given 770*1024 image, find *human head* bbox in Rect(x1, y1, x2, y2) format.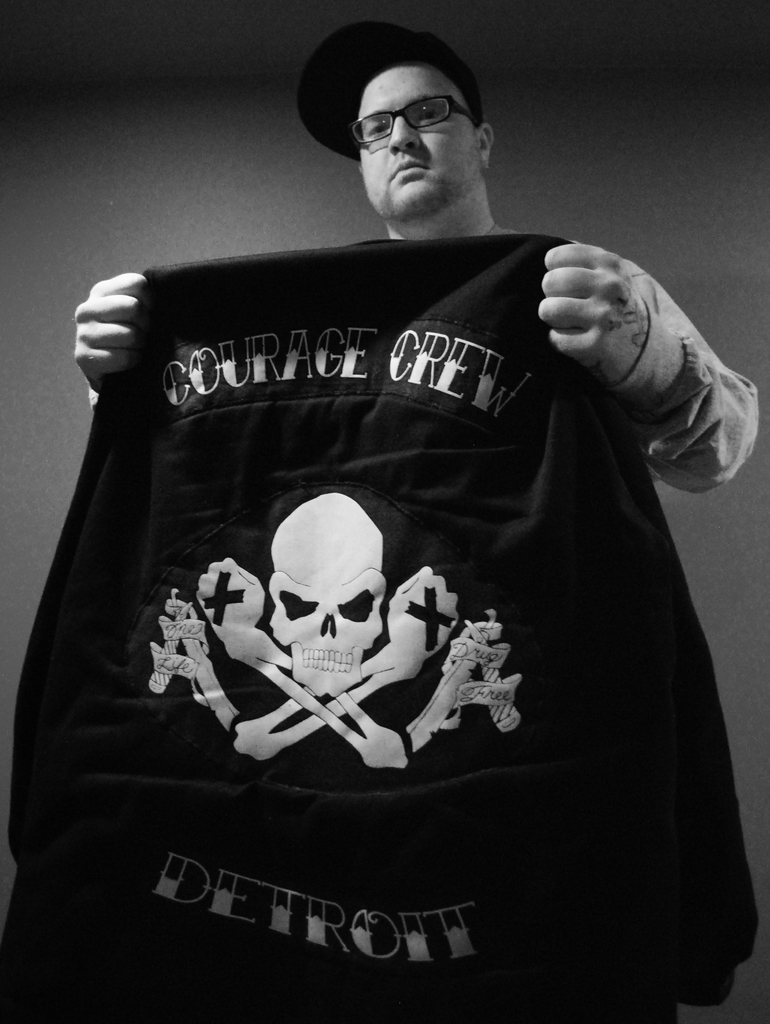
Rect(304, 17, 500, 205).
